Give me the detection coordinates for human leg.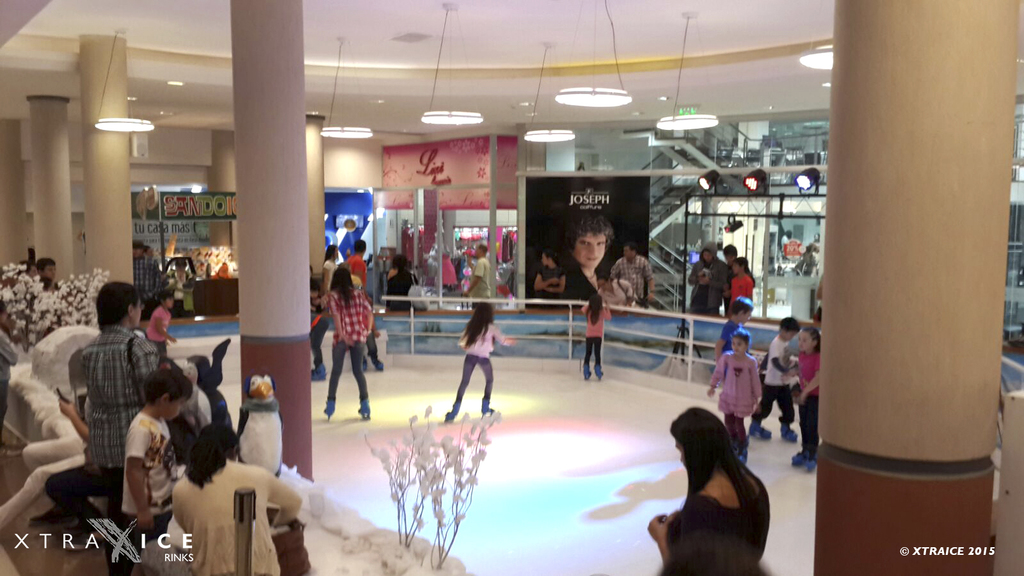
<region>585, 337, 597, 378</region>.
